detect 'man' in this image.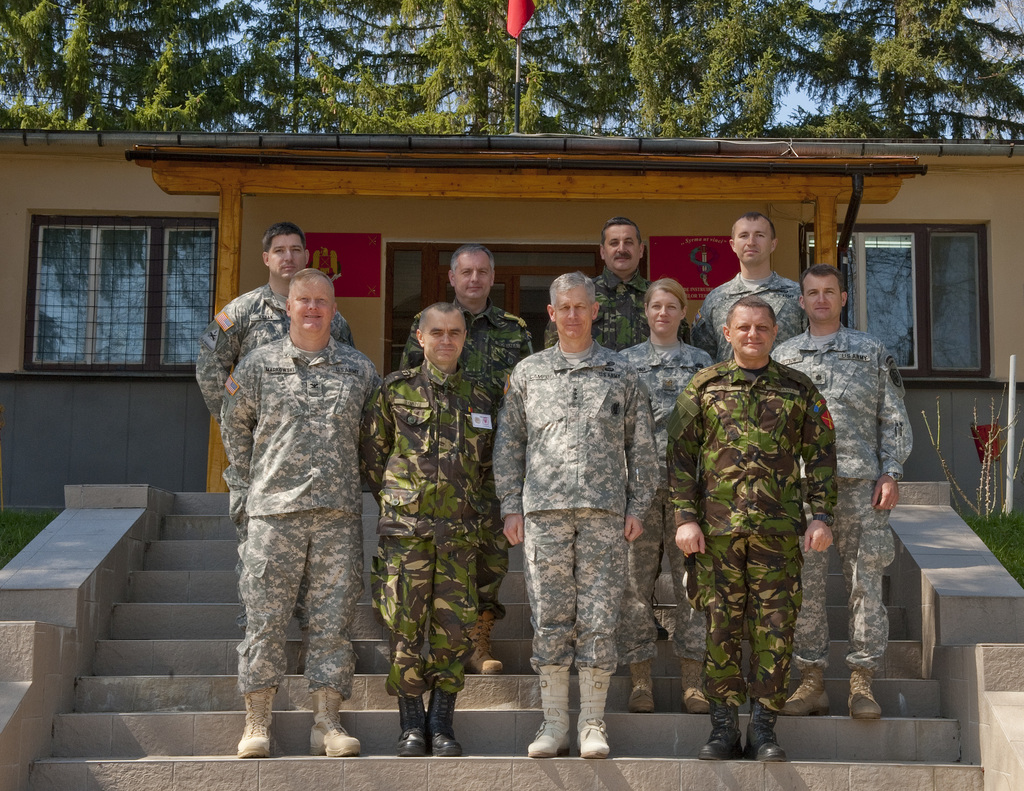
Detection: [699, 211, 805, 364].
